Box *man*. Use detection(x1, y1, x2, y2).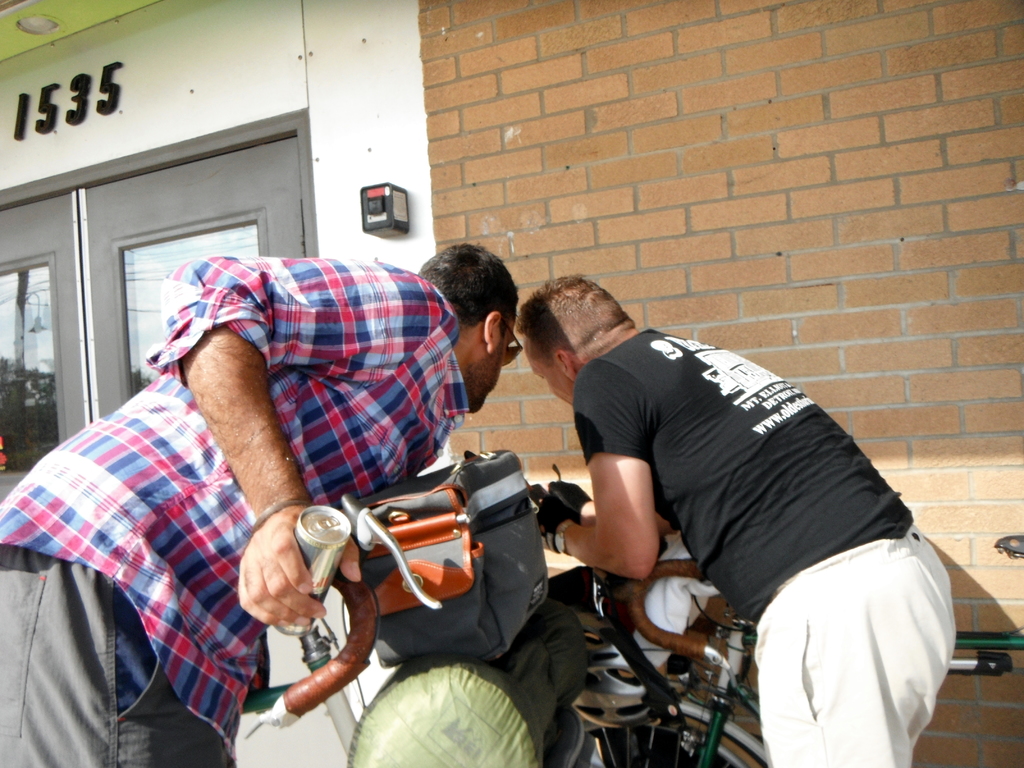
detection(518, 265, 970, 742).
